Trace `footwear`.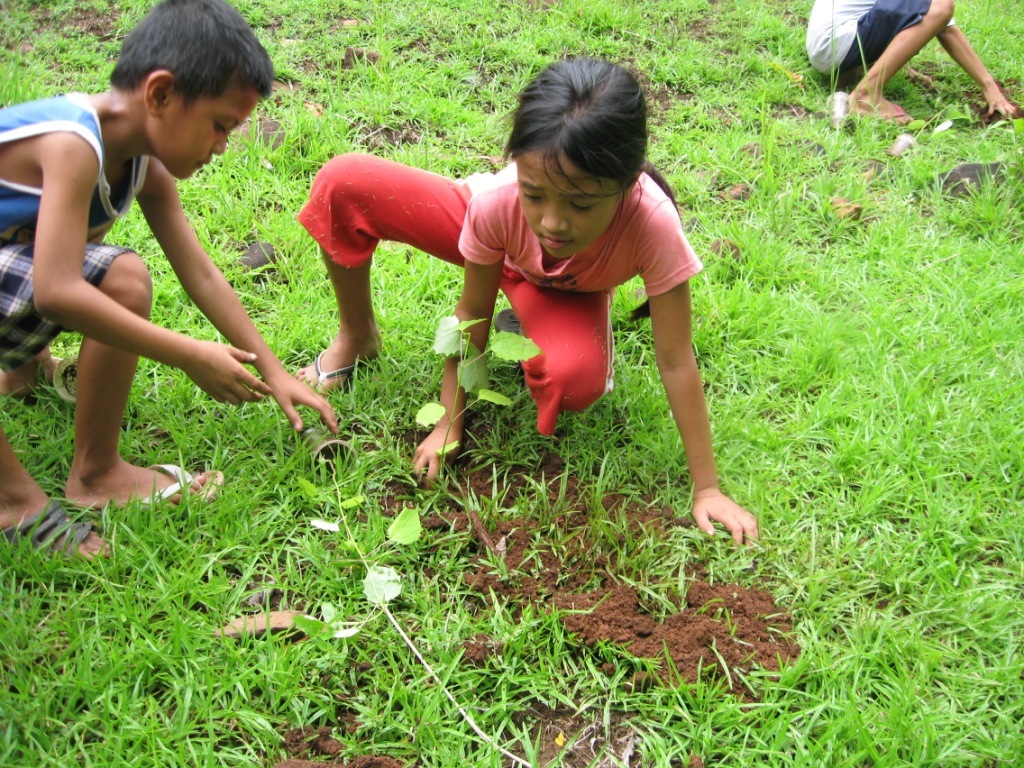
Traced to 870, 110, 910, 128.
